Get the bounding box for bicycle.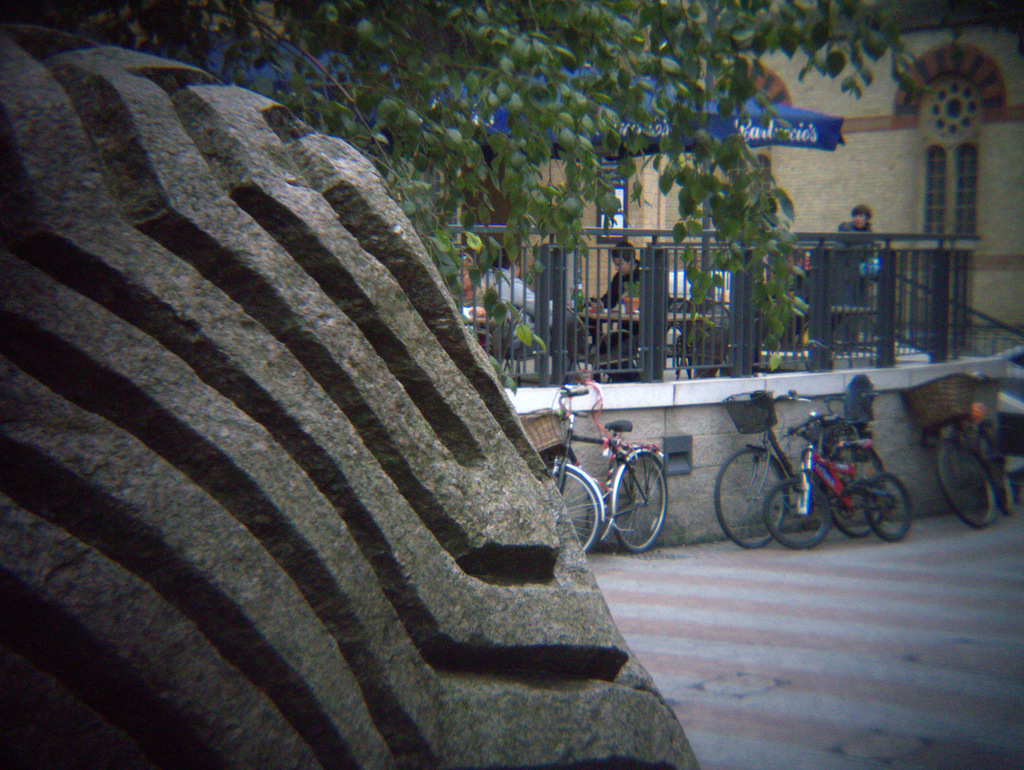
<box>570,408,687,558</box>.
